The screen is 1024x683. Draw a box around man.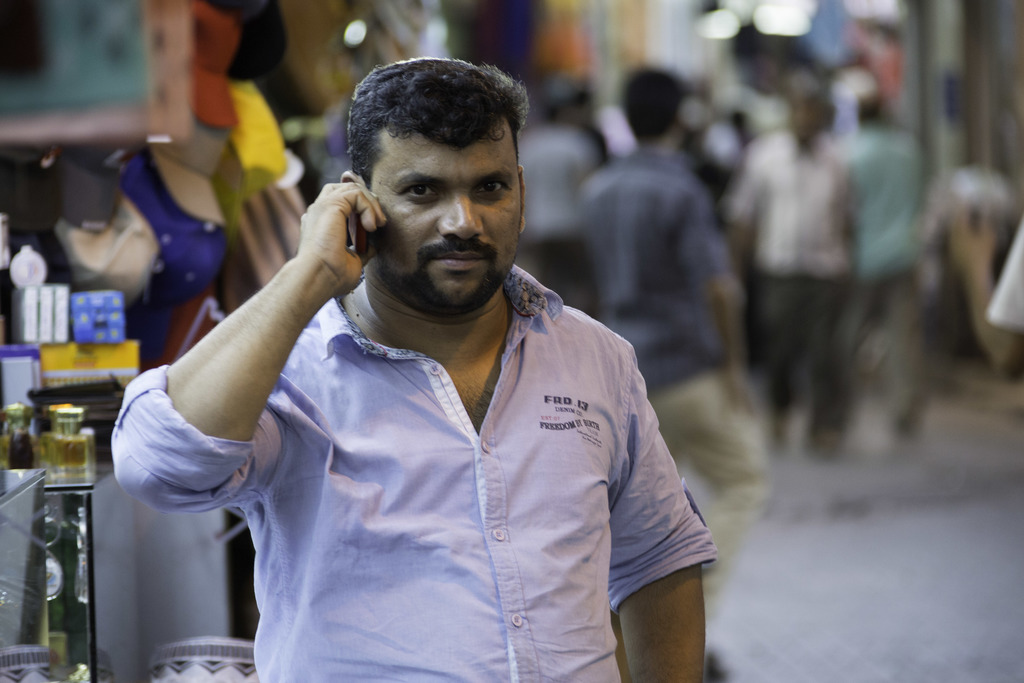
[left=578, top=67, right=760, bottom=682].
